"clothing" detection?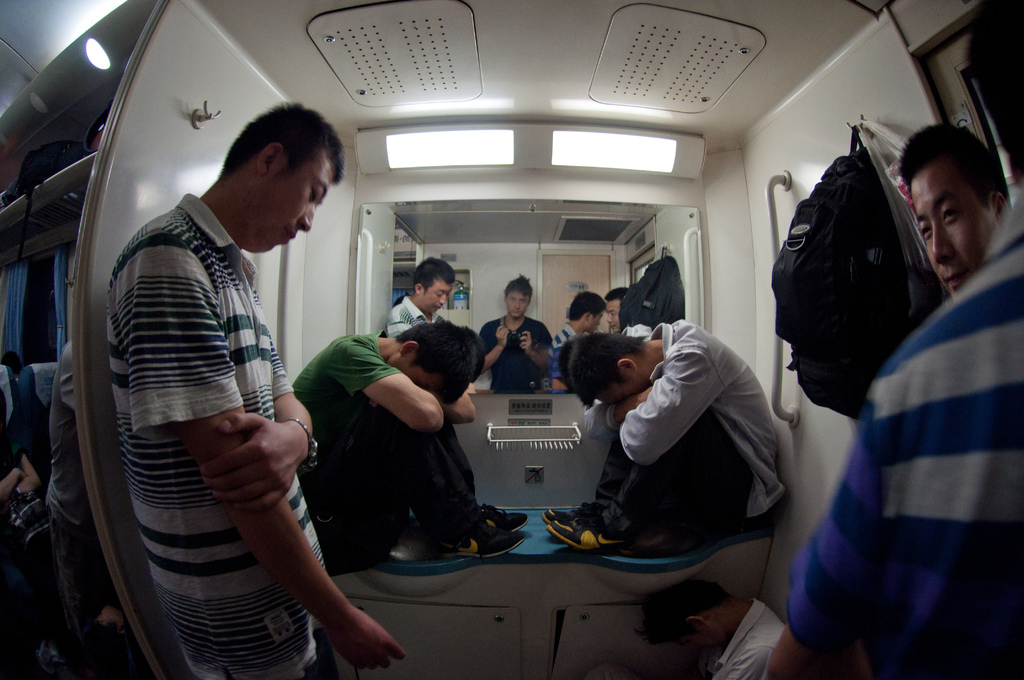
<region>547, 326, 597, 393</region>
